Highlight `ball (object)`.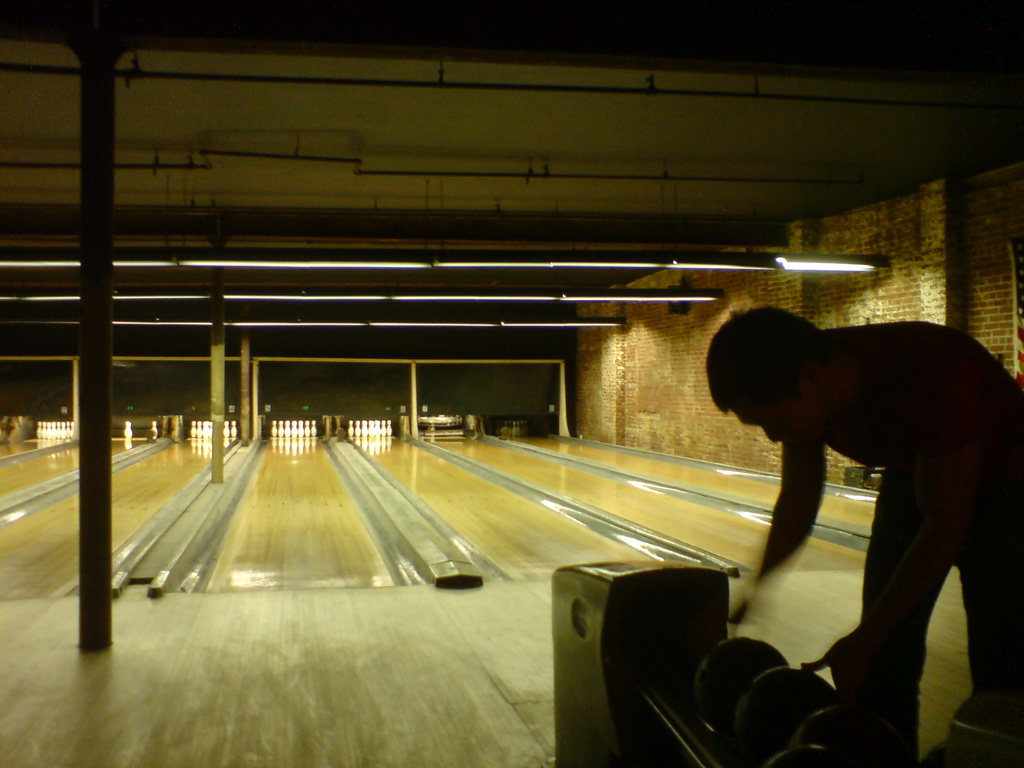
Highlighted region: l=735, t=666, r=835, b=762.
